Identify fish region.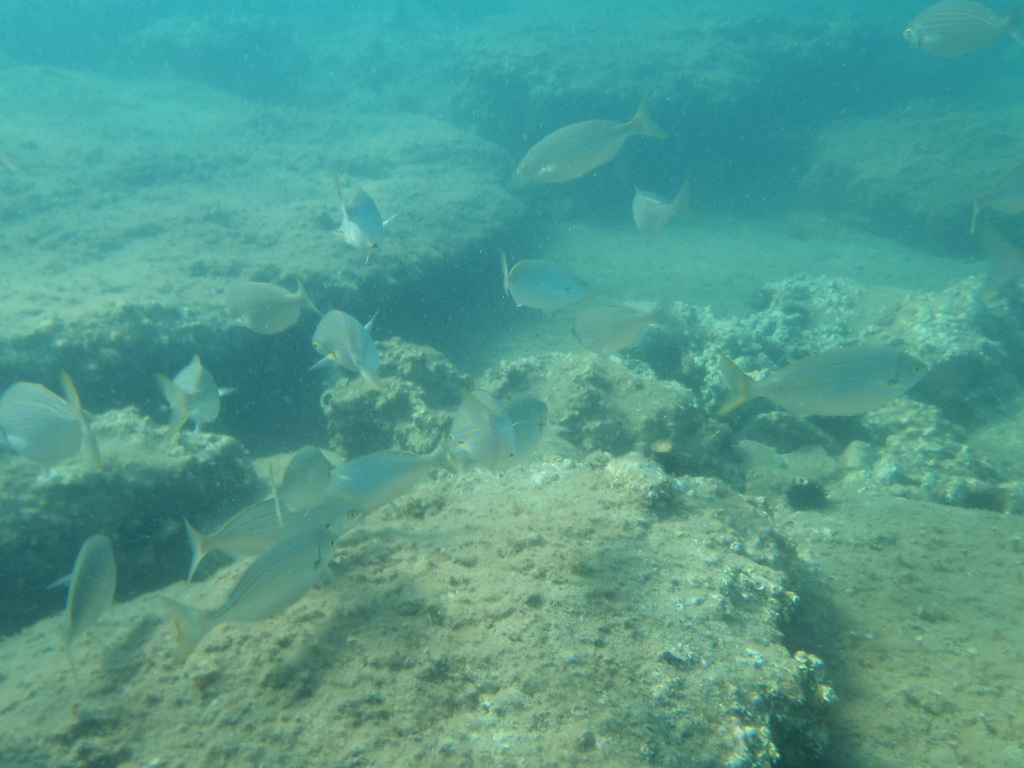
Region: l=449, t=383, r=522, b=479.
